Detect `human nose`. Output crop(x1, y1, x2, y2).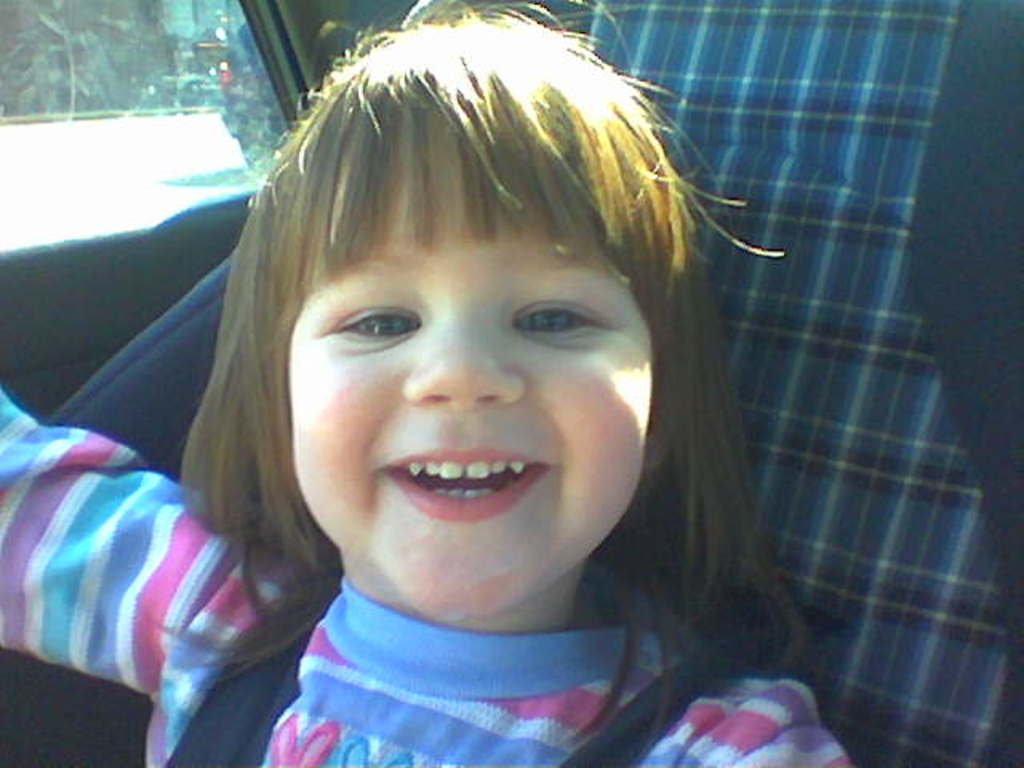
crop(398, 291, 525, 411).
